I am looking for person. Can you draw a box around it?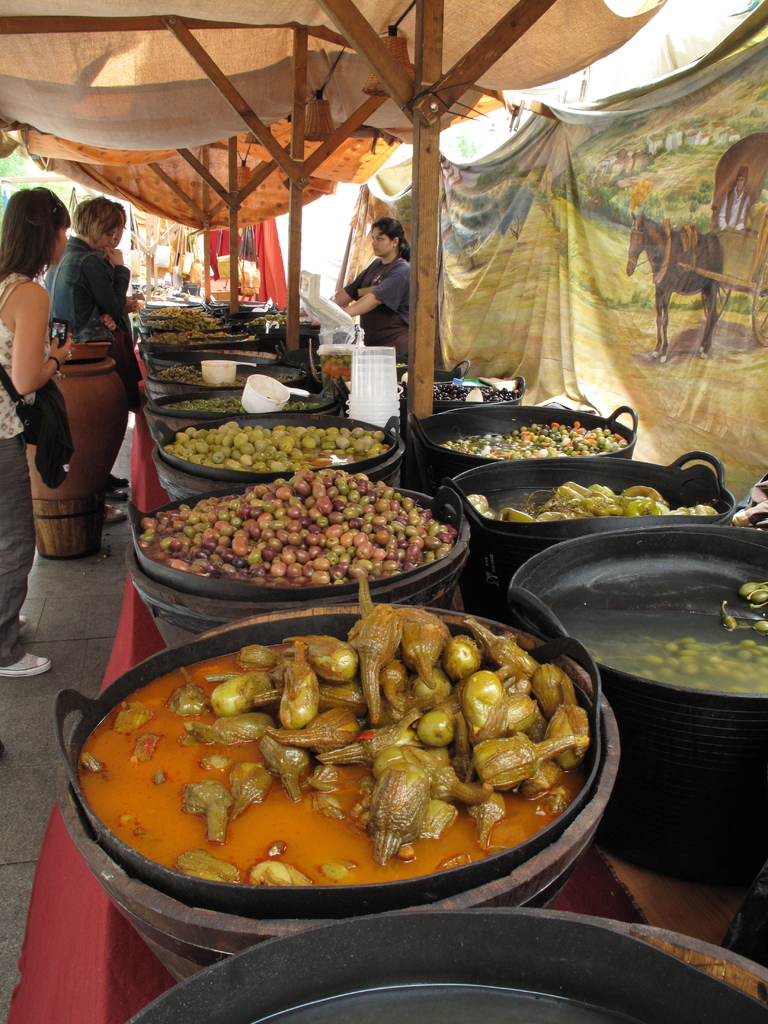
Sure, the bounding box is x1=43 y1=199 x2=132 y2=496.
